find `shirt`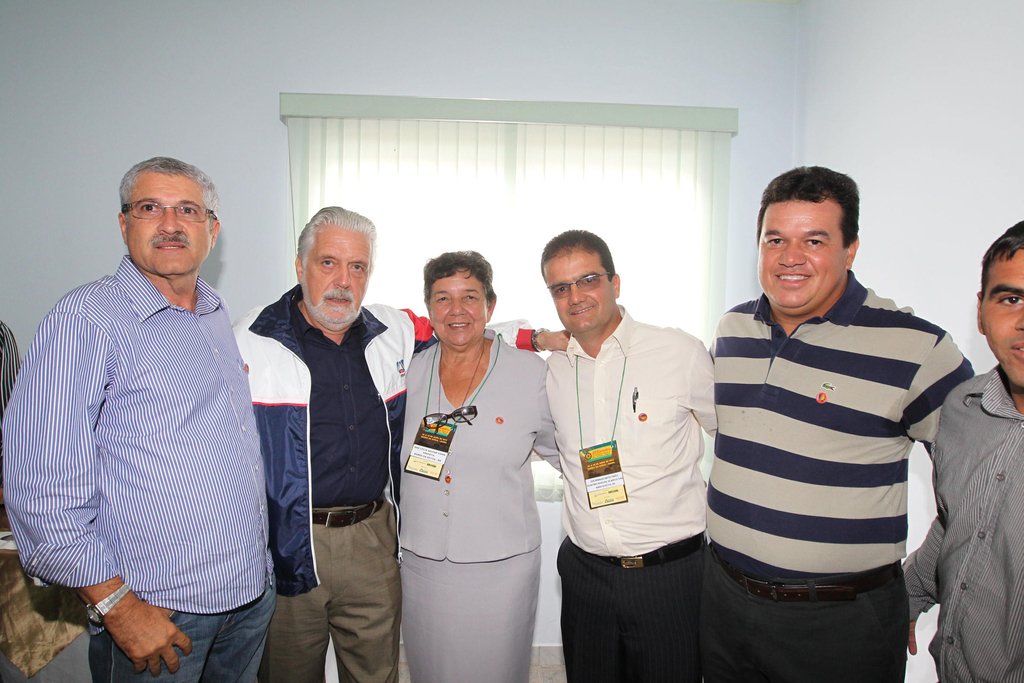
[902, 363, 1023, 682]
